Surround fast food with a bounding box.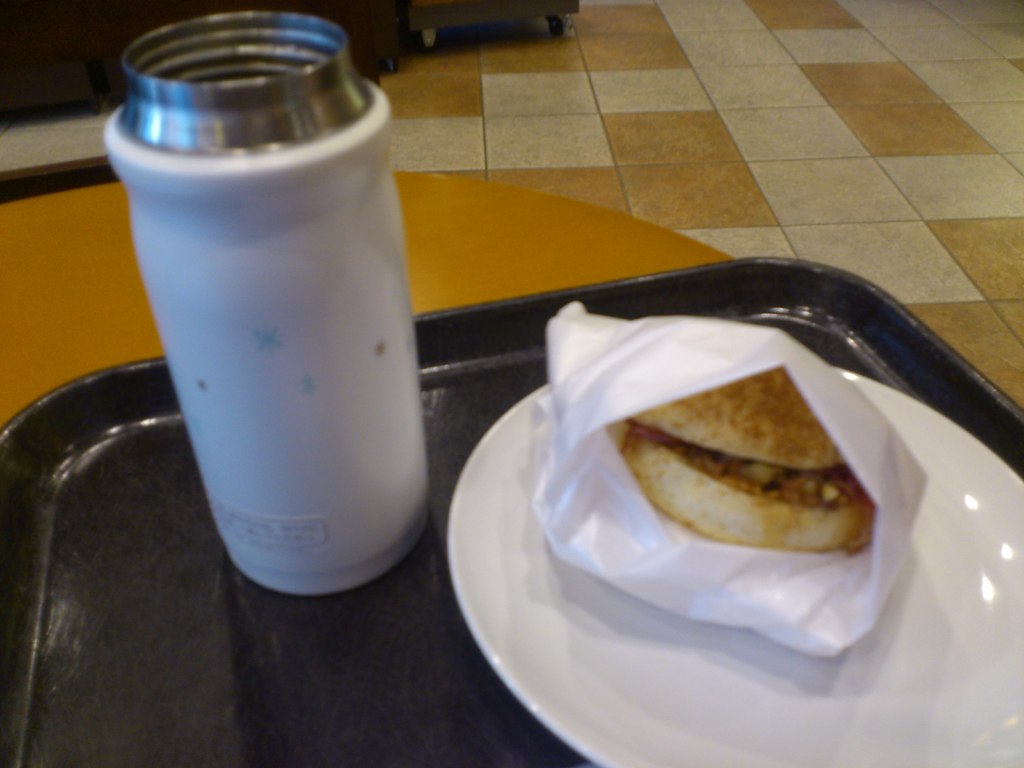
{"x1": 590, "y1": 355, "x2": 879, "y2": 568}.
